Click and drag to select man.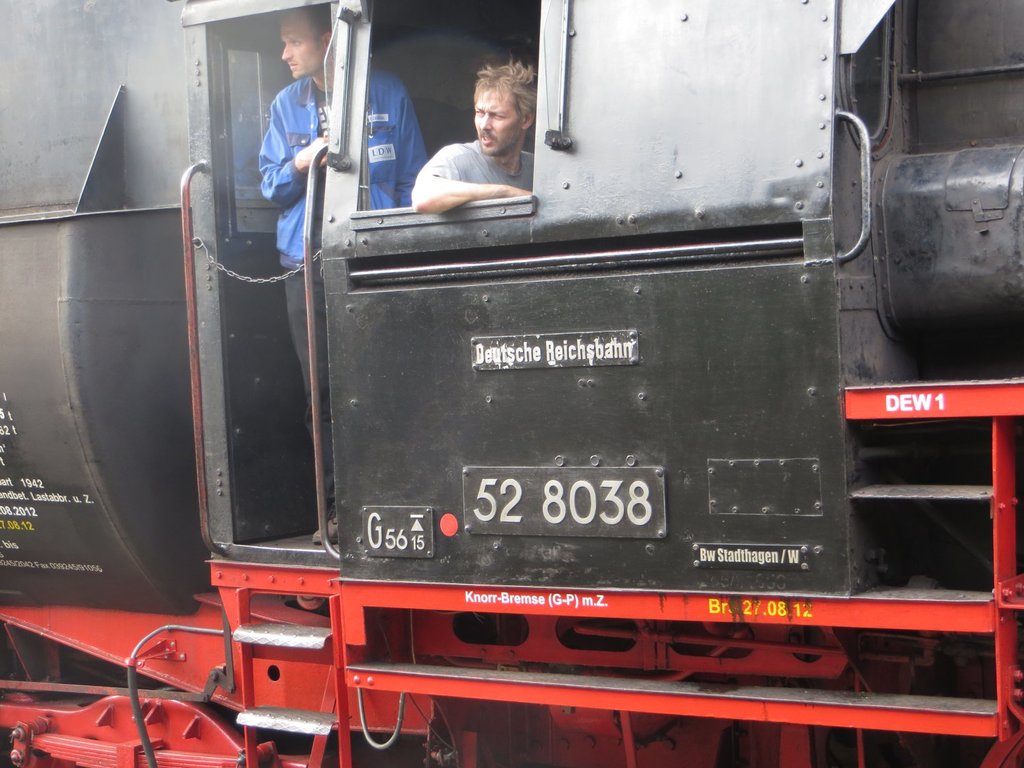
Selection: [400, 68, 545, 221].
